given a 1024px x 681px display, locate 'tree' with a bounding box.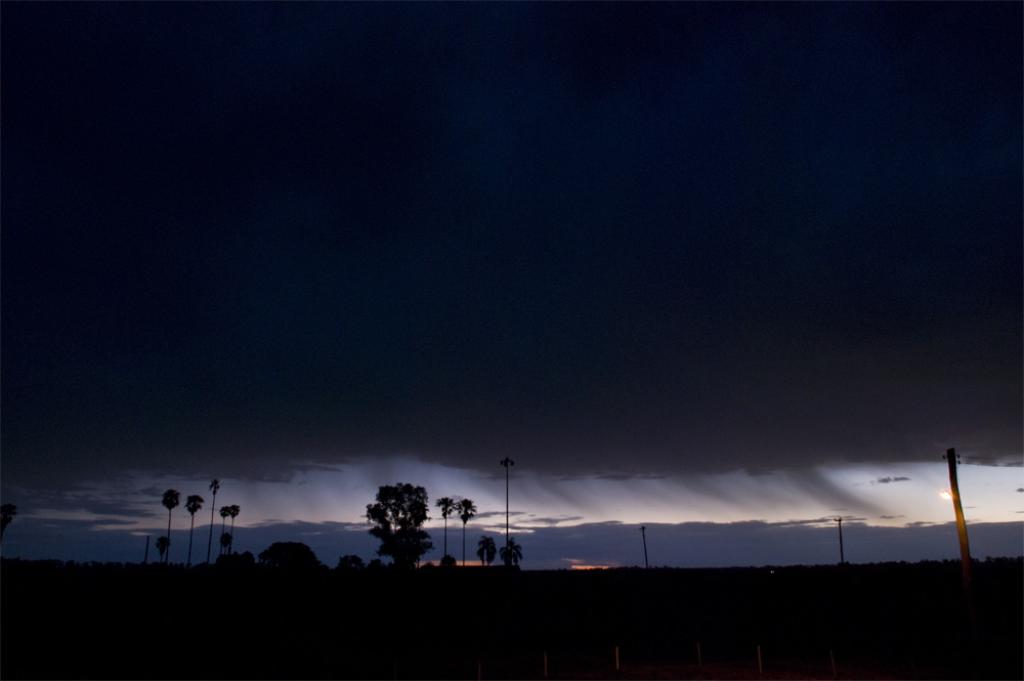
Located: 477/537/498/569.
